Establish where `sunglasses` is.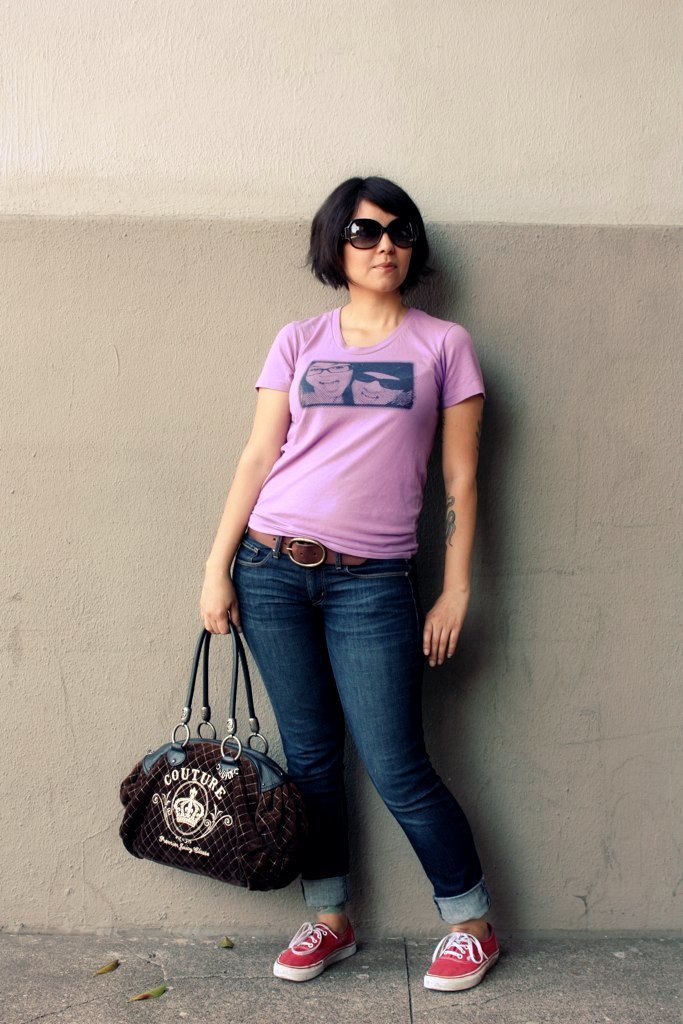
Established at [left=344, top=220, right=413, bottom=249].
